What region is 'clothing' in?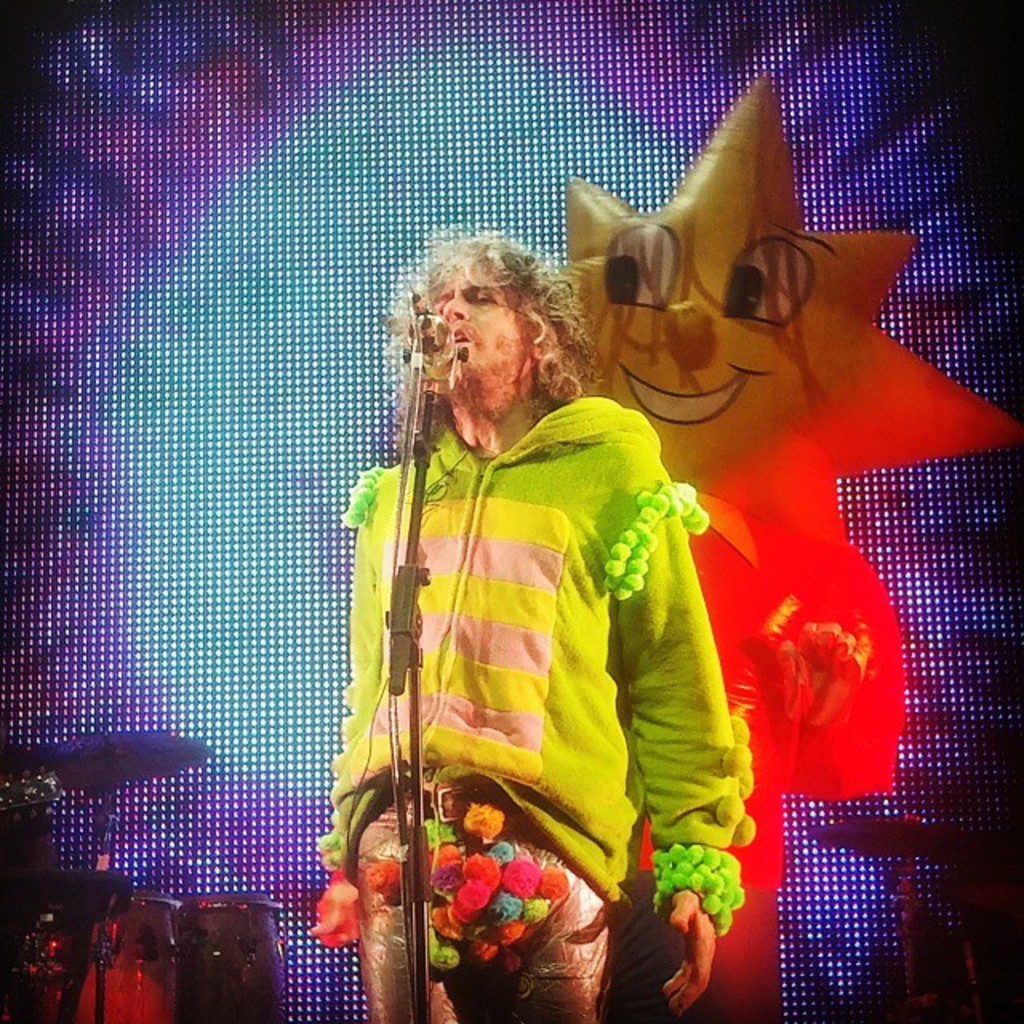
bbox(357, 403, 746, 1013).
